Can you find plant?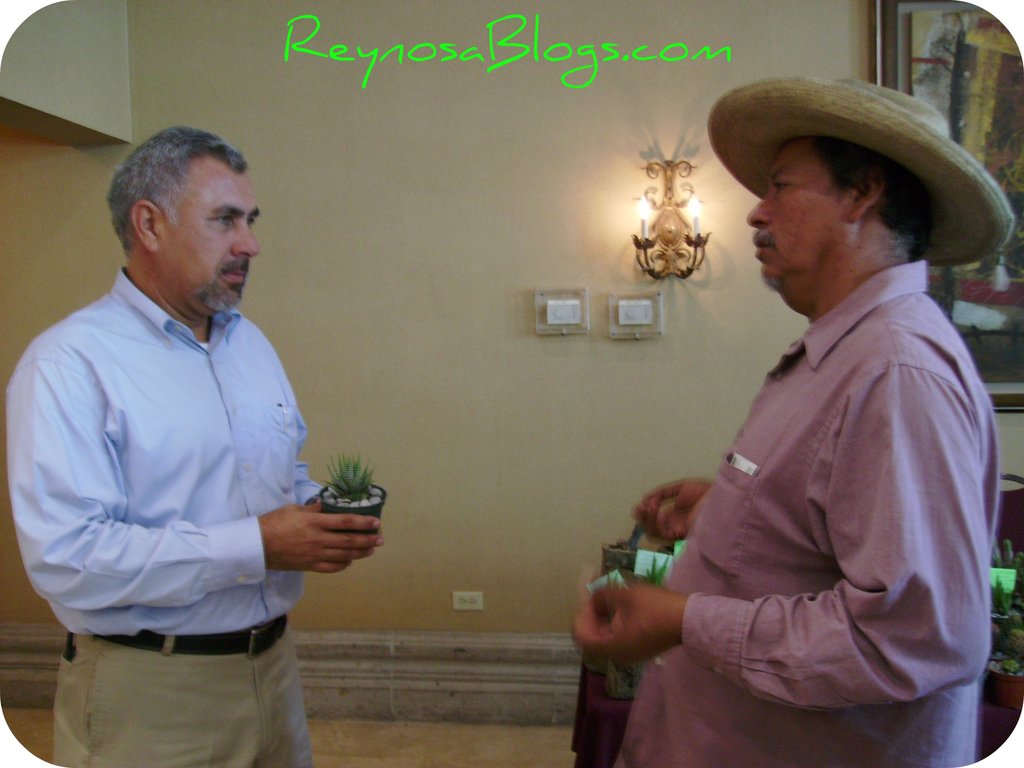
Yes, bounding box: 321:452:379:503.
